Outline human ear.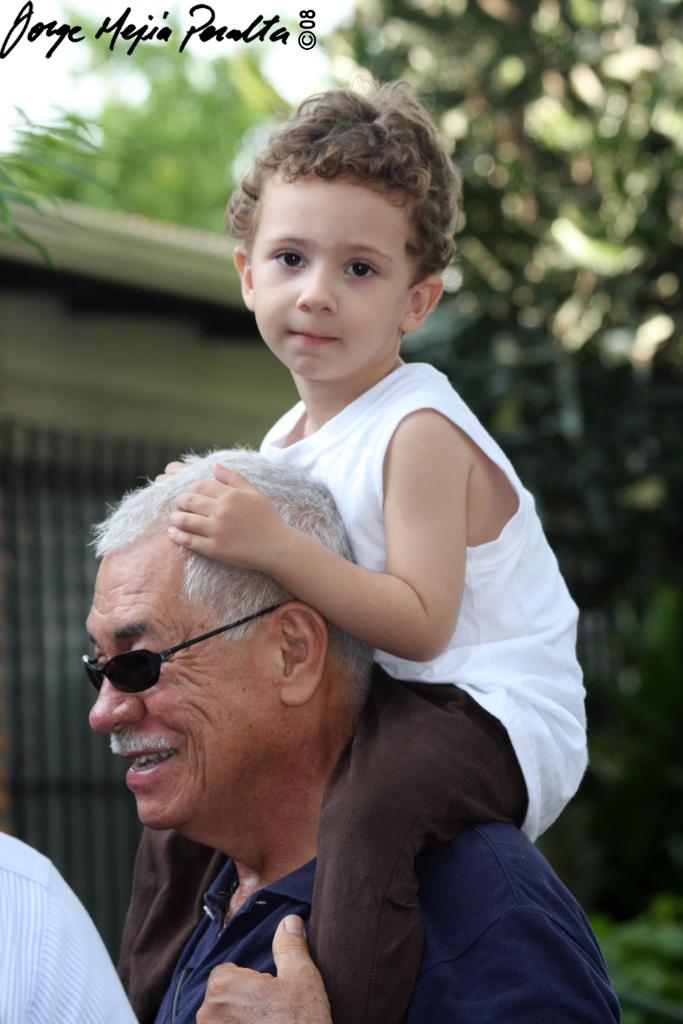
Outline: rect(230, 245, 255, 315).
